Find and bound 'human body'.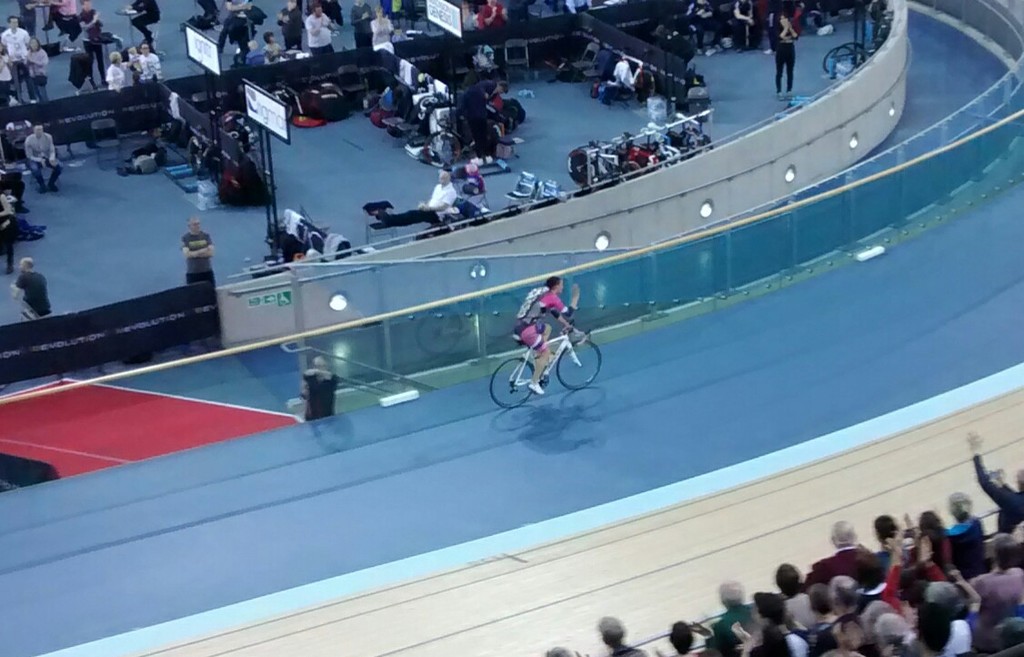
Bound: l=373, t=15, r=394, b=51.
